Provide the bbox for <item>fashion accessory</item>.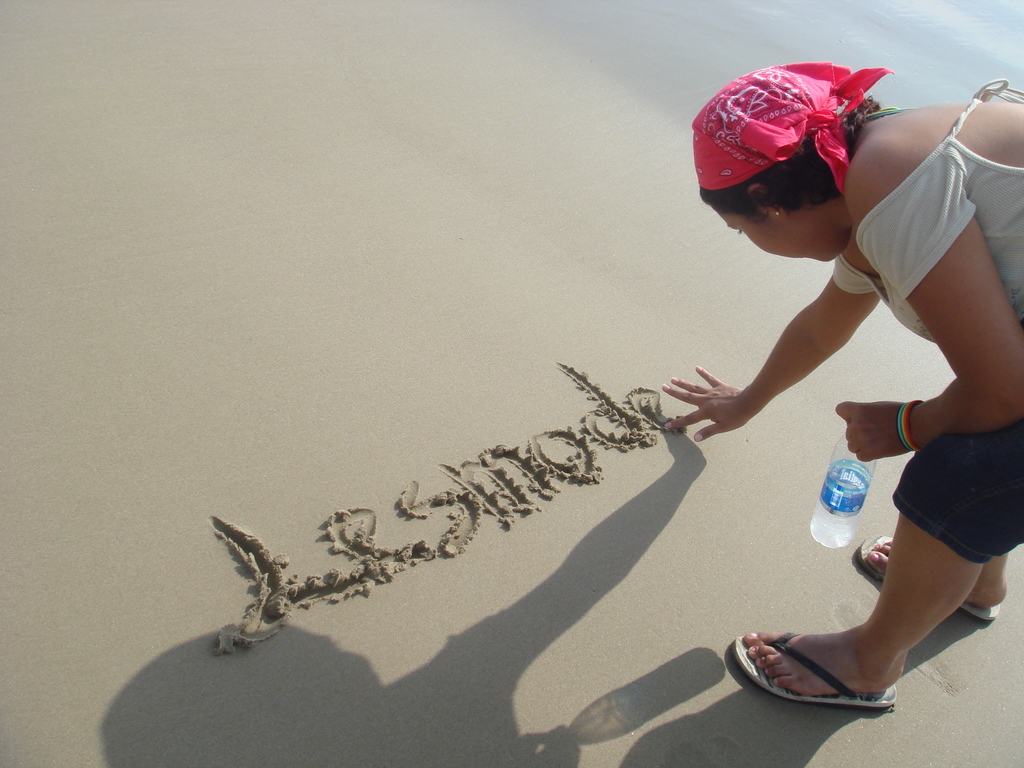
locate(858, 535, 1002, 622).
